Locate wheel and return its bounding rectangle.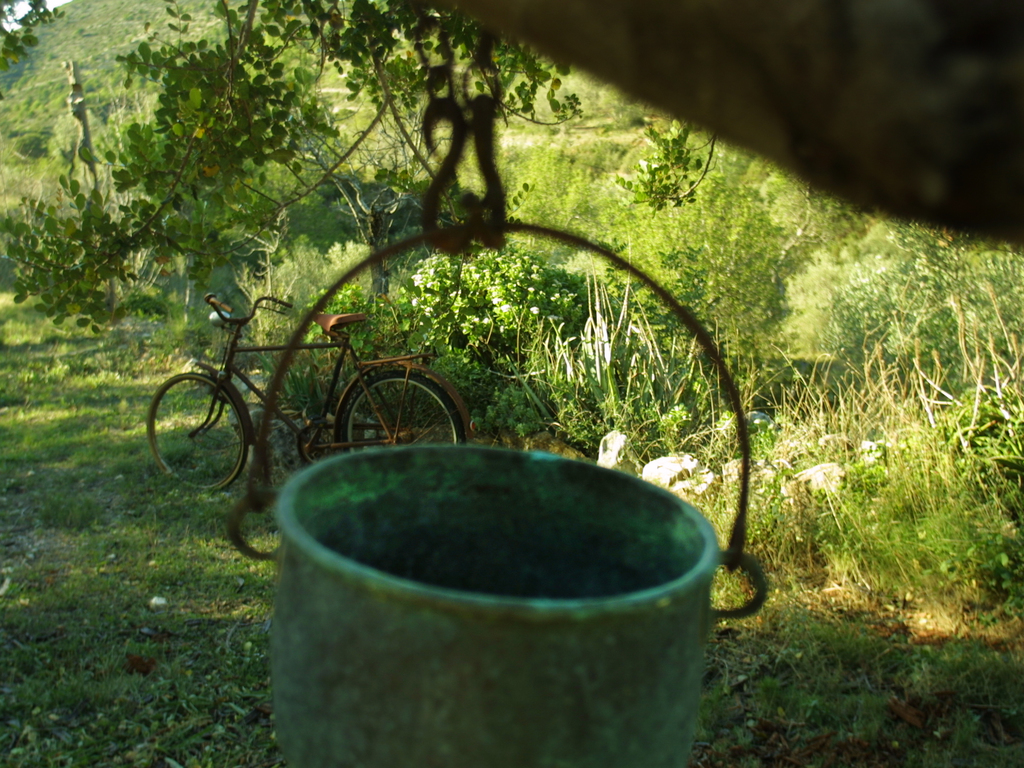
[x1=339, y1=371, x2=466, y2=457].
